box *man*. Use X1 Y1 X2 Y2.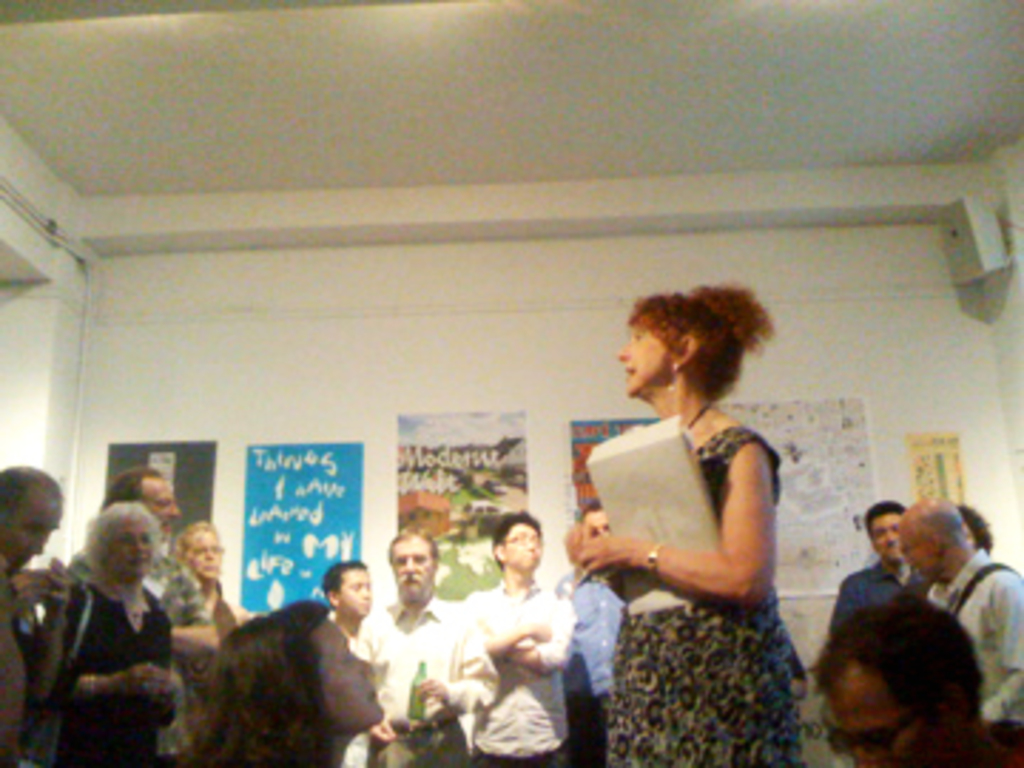
893 484 1021 765.
